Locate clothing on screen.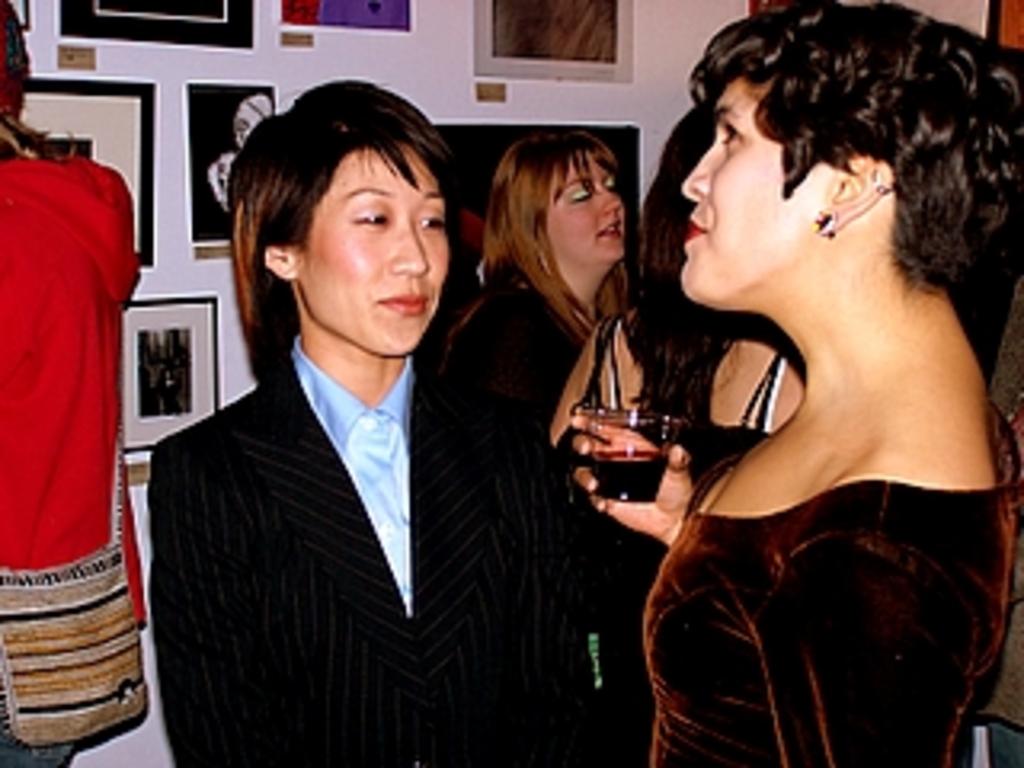
On screen at region(134, 326, 586, 765).
